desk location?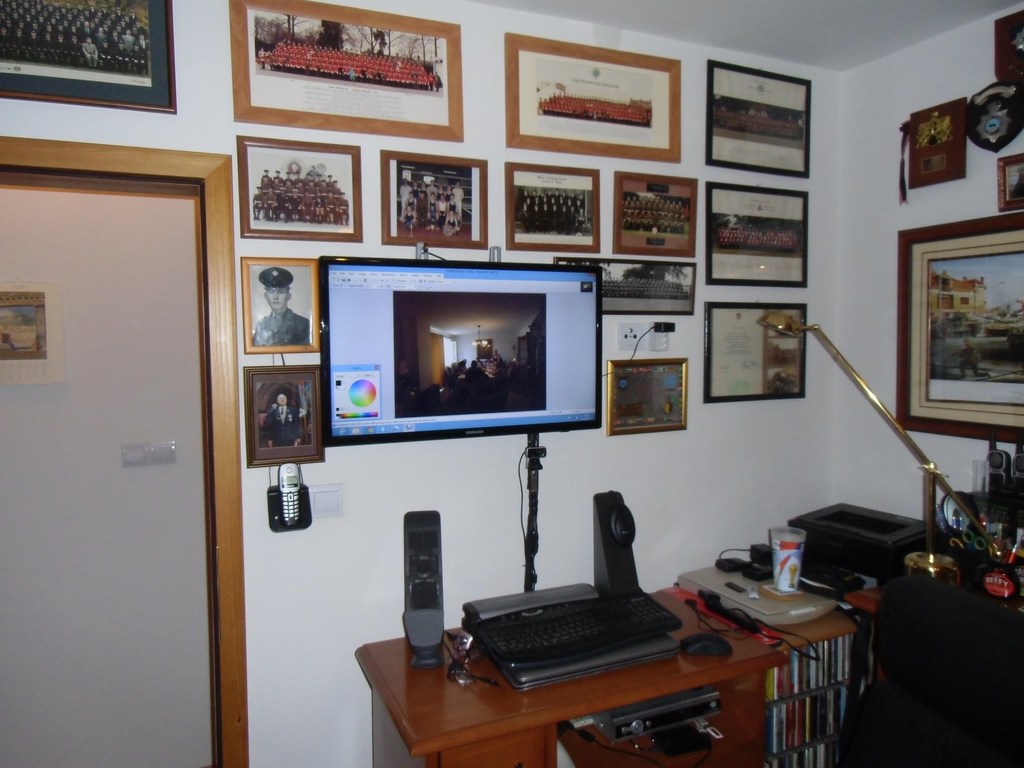
l=344, t=545, r=917, b=767
